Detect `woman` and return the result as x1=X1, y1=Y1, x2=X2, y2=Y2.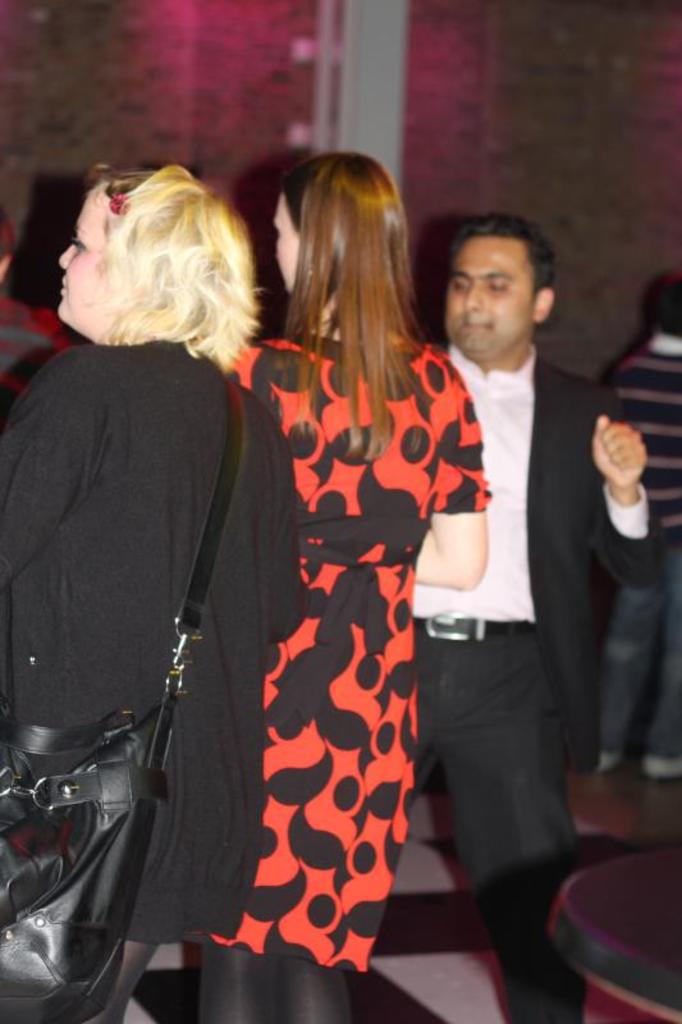
x1=0, y1=160, x2=303, y2=1023.
